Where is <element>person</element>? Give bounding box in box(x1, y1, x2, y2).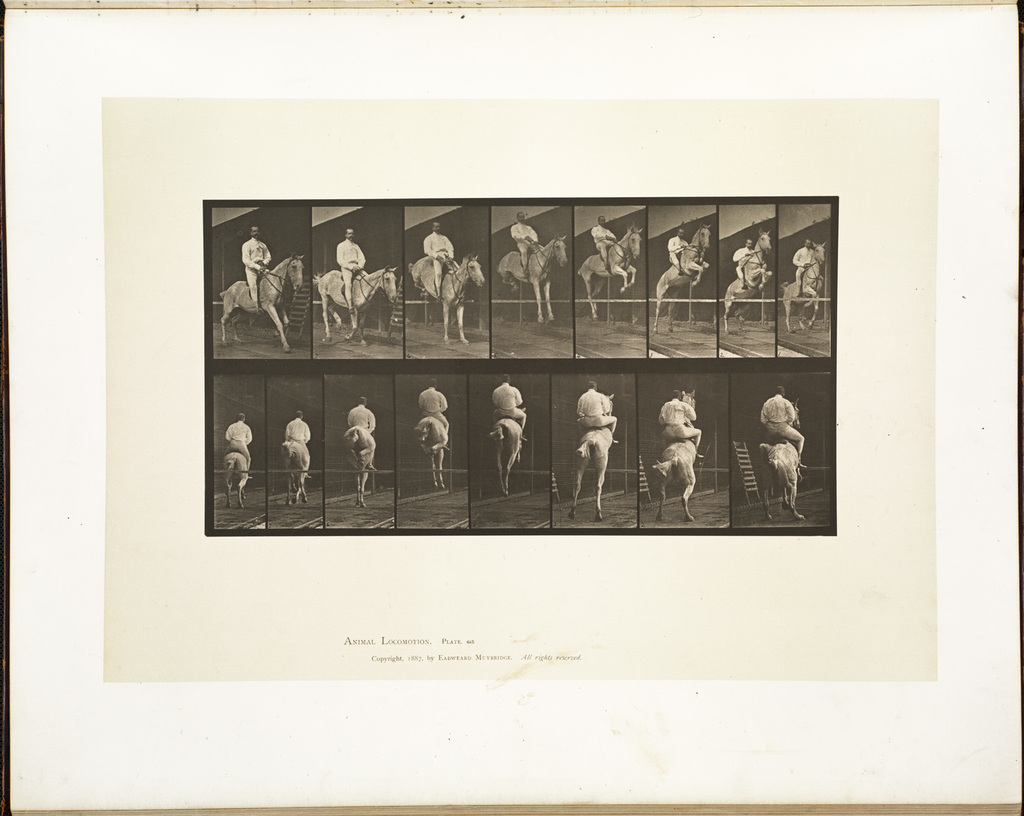
box(786, 235, 823, 293).
